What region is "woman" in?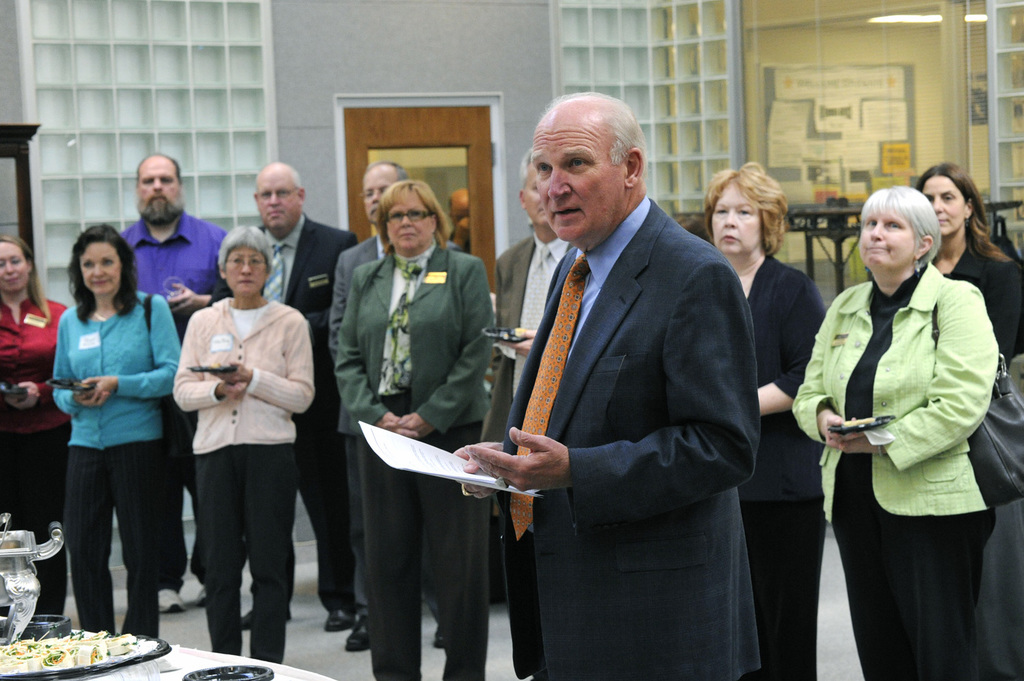
region(916, 163, 1023, 377).
